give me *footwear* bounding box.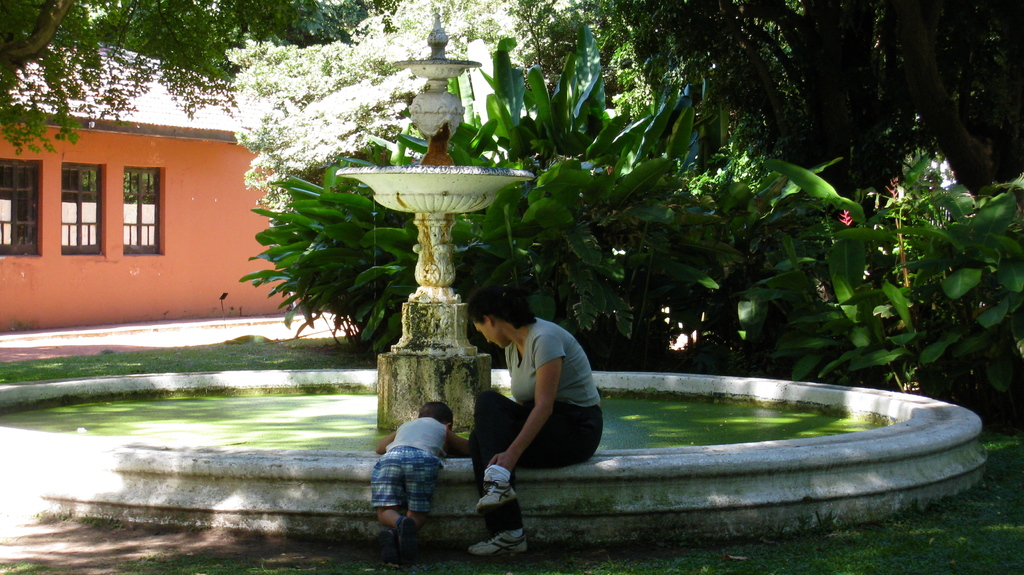
x1=399 y1=511 x2=427 y2=545.
